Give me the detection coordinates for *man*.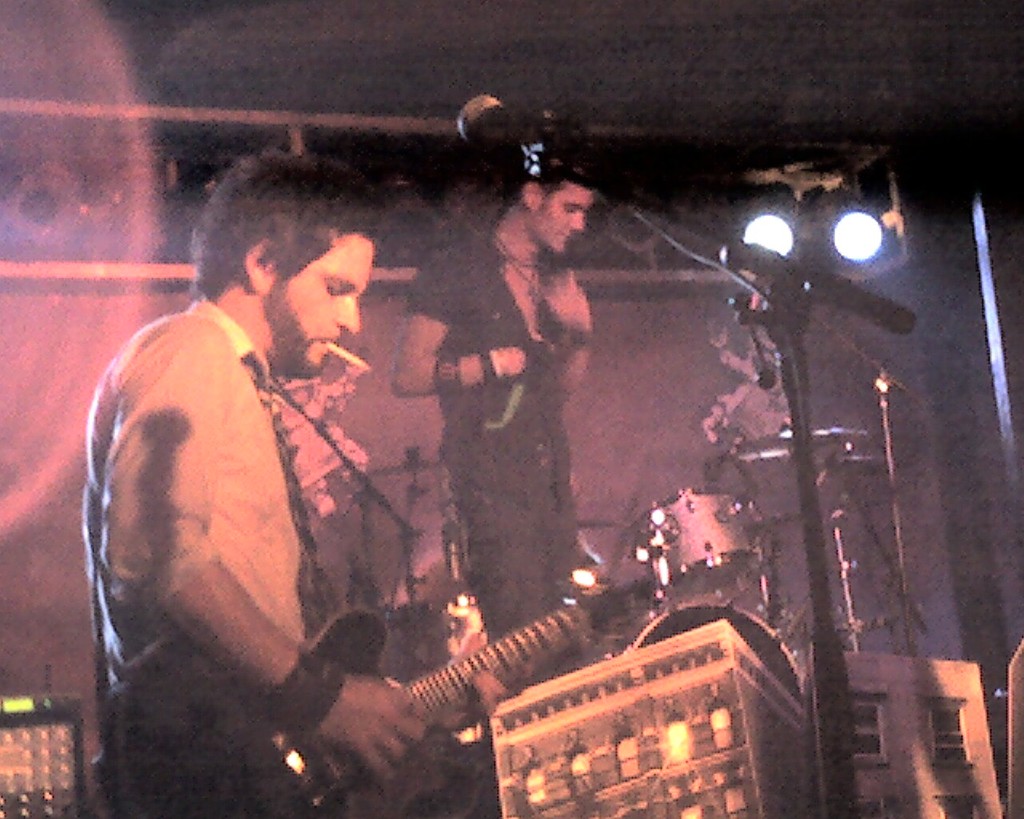
<box>368,150,612,653</box>.
